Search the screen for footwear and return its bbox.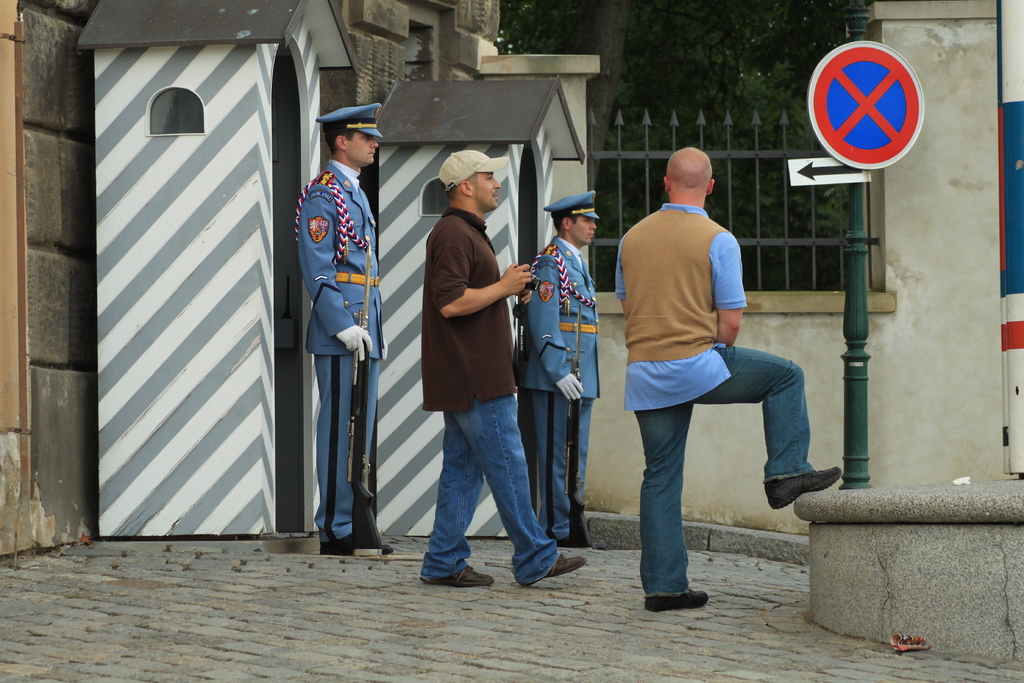
Found: [644,591,710,611].
